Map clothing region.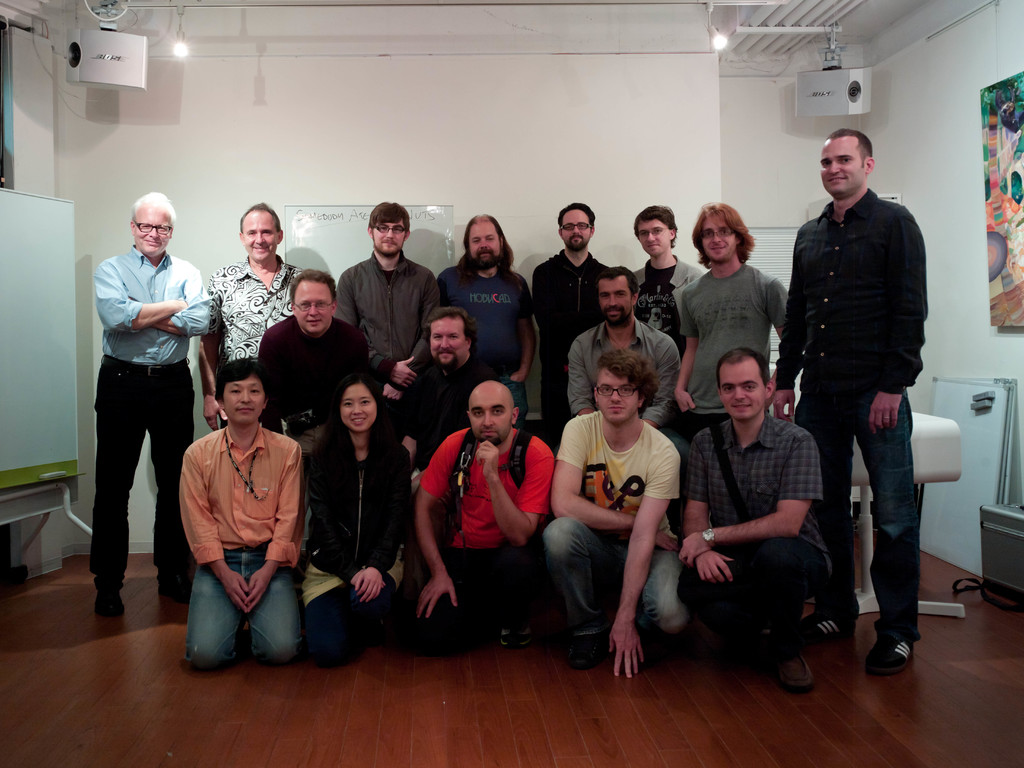
Mapped to {"x1": 644, "y1": 266, "x2": 707, "y2": 349}.
